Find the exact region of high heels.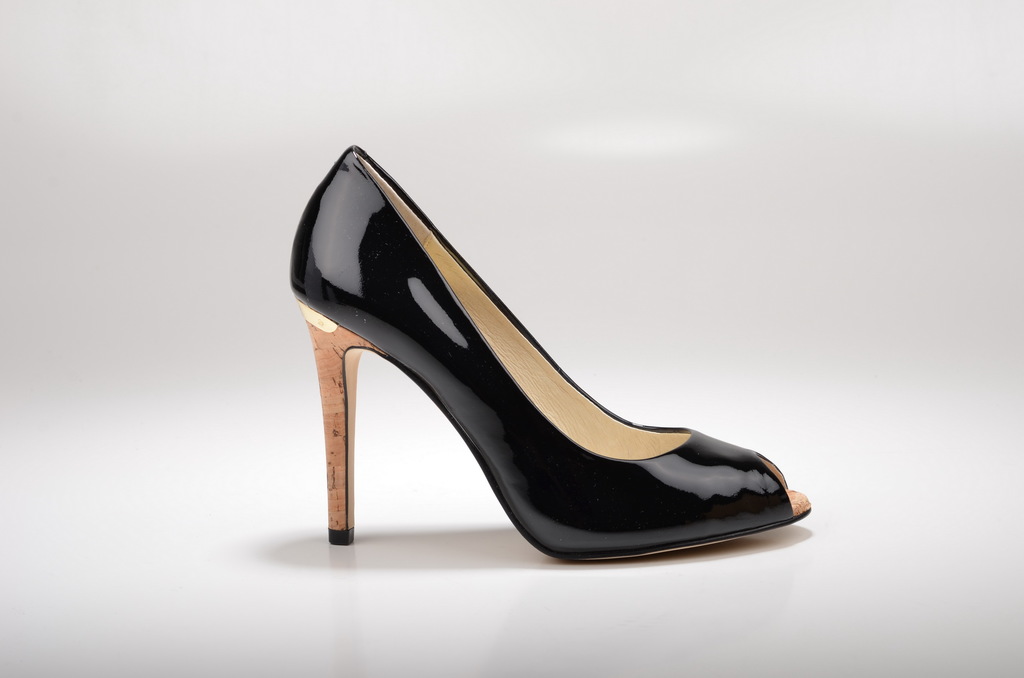
Exact region: {"left": 289, "top": 143, "right": 812, "bottom": 563}.
